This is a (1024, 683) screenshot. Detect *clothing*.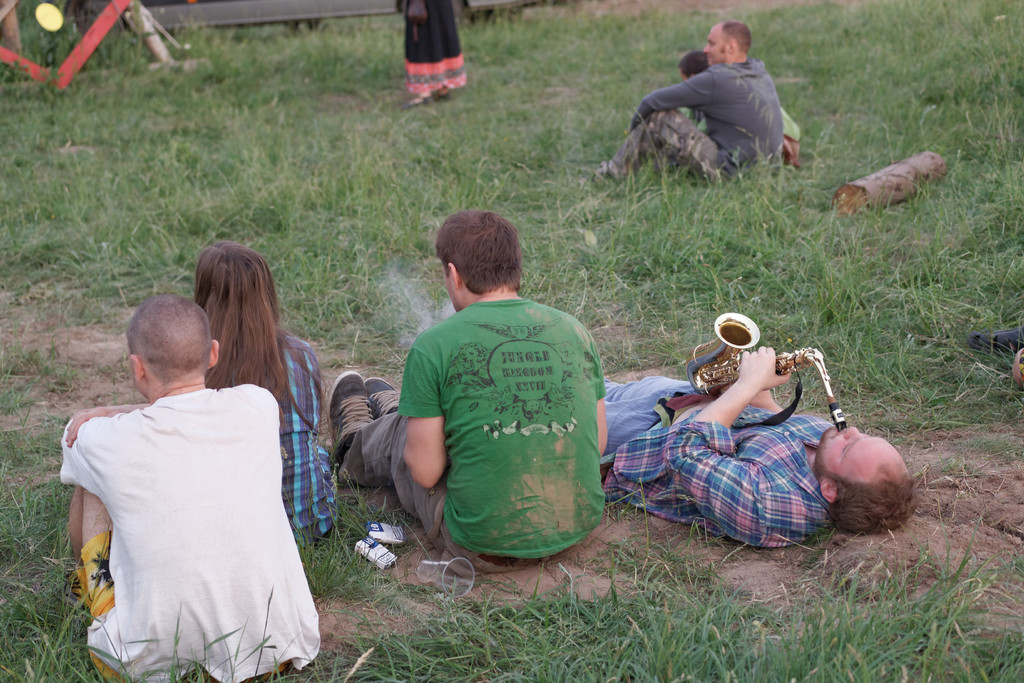
<box>611,59,783,186</box>.
